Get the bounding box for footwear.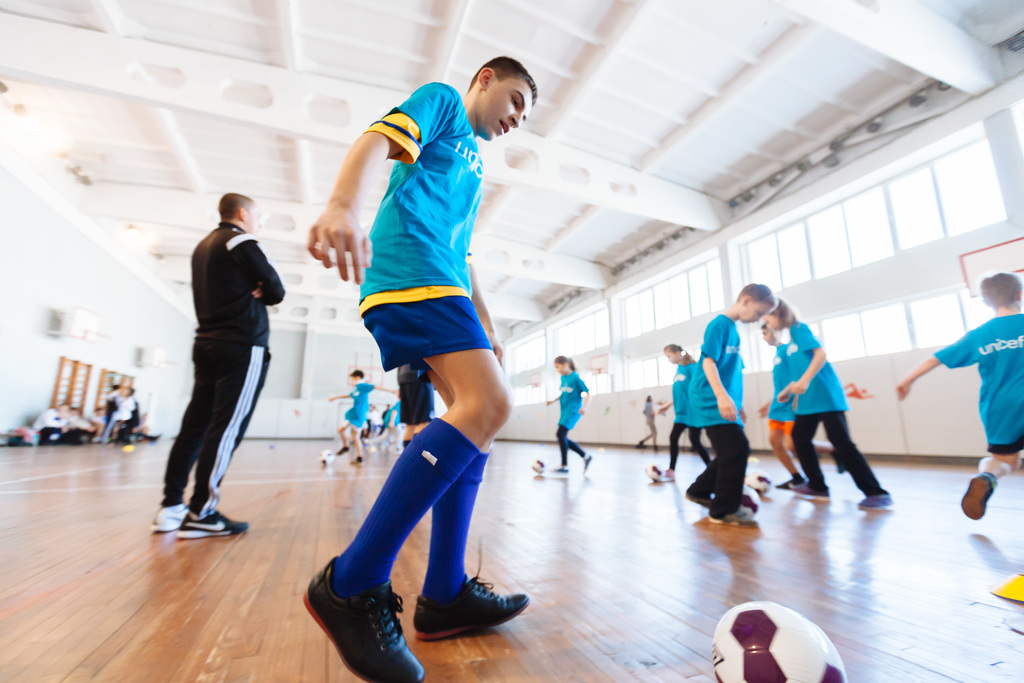
{"x1": 783, "y1": 478, "x2": 828, "y2": 502}.
